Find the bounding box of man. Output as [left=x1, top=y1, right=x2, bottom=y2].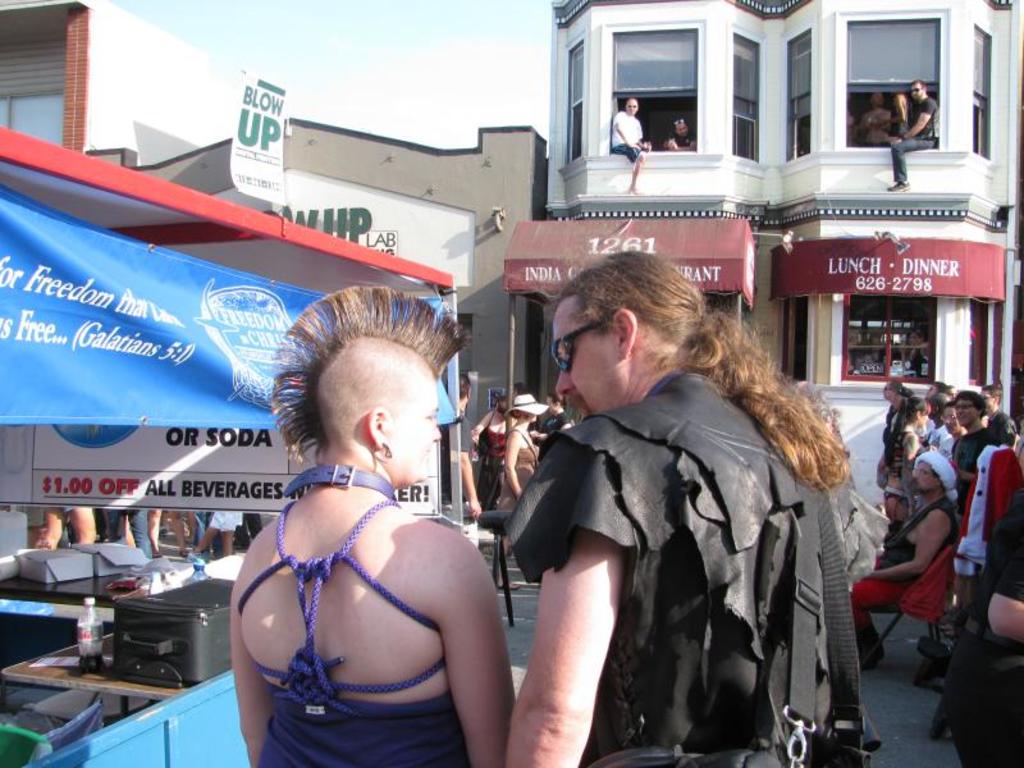
[left=503, top=242, right=888, bottom=767].
